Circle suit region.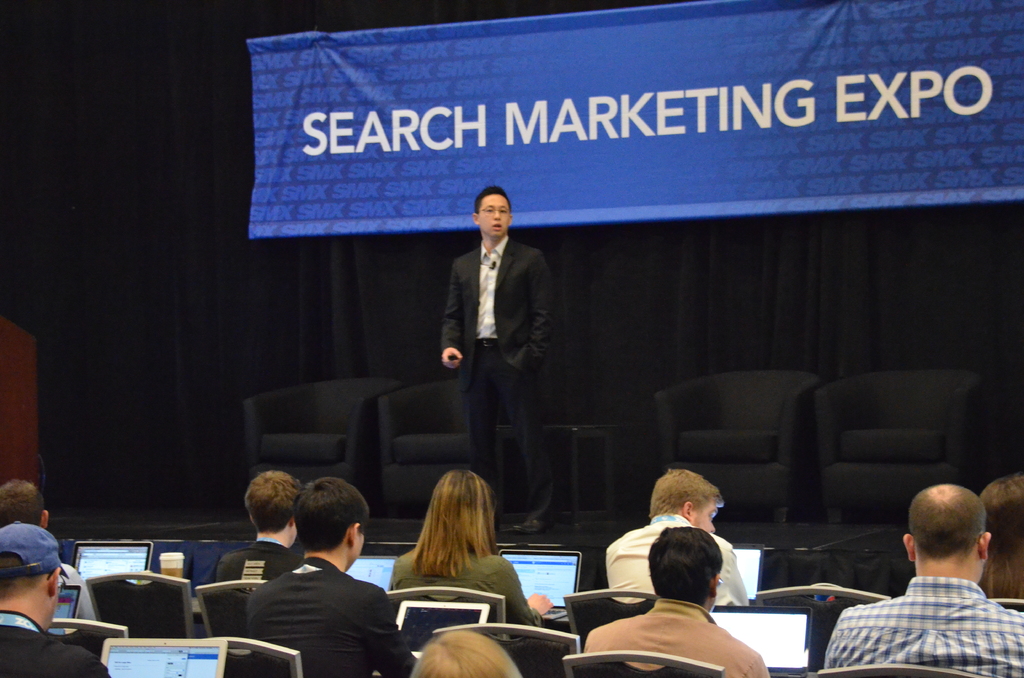
Region: (412, 198, 556, 540).
